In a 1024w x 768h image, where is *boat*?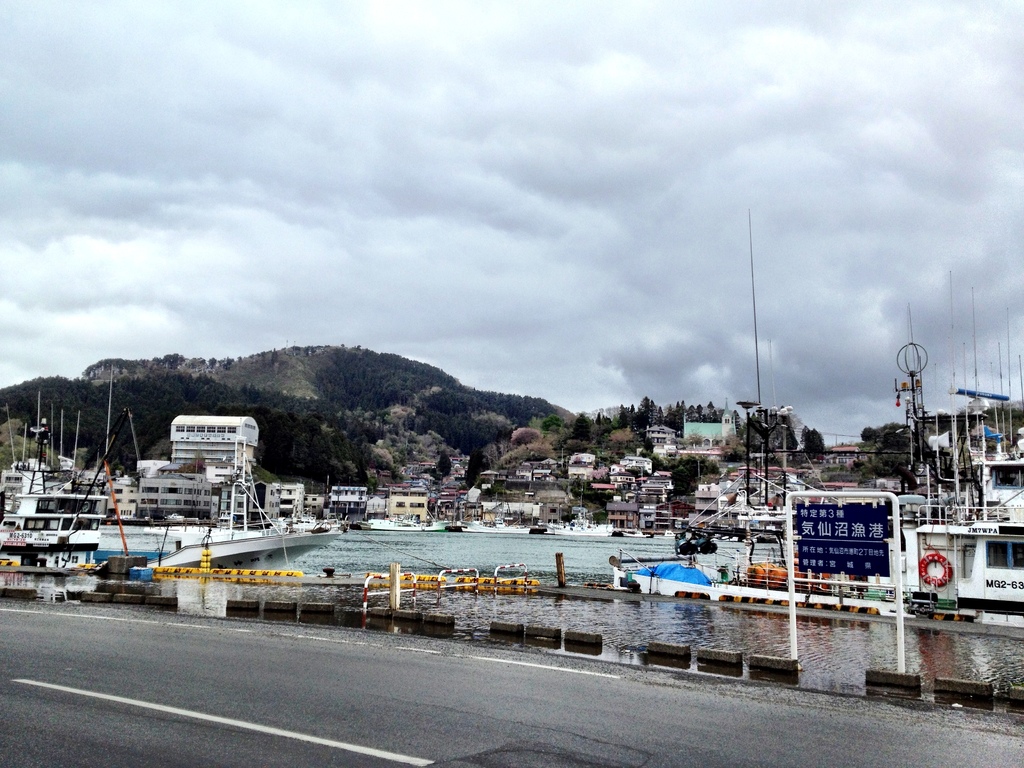
bbox=[161, 479, 351, 557].
